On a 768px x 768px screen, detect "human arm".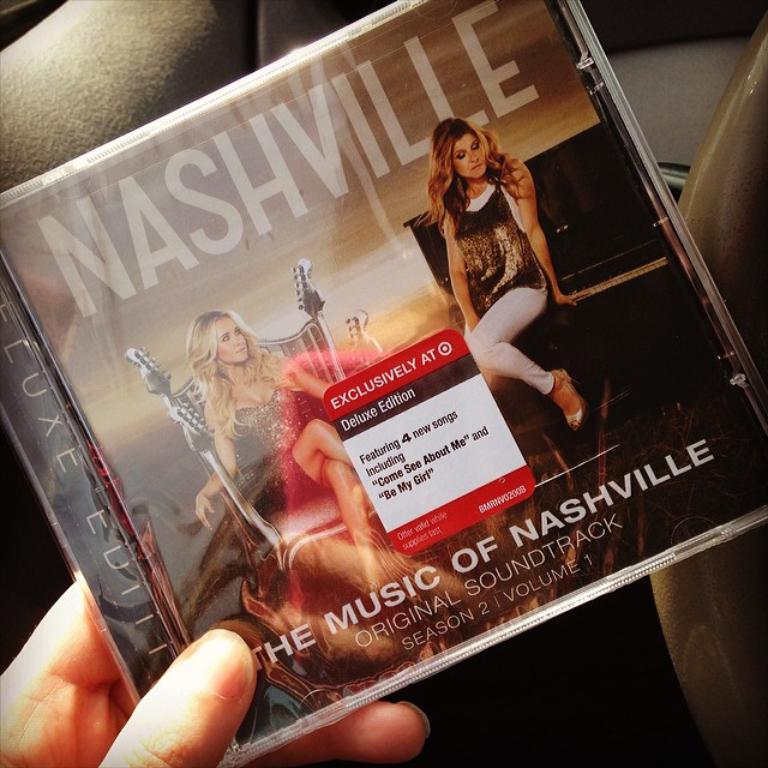
517/158/590/302.
